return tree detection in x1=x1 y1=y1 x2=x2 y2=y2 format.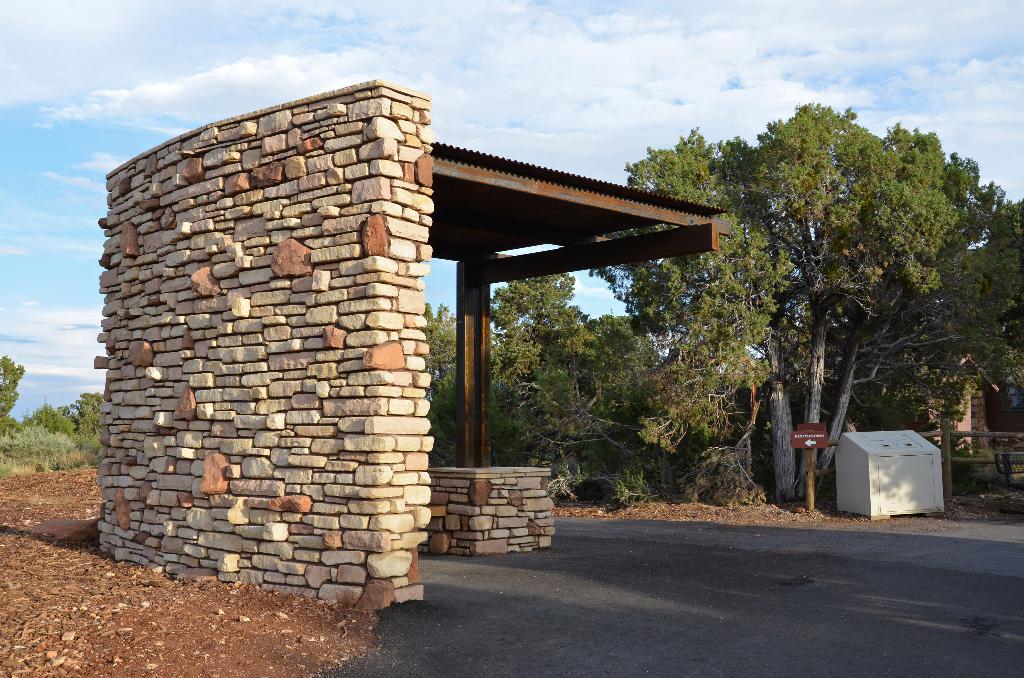
x1=952 y1=202 x2=1023 y2=445.
